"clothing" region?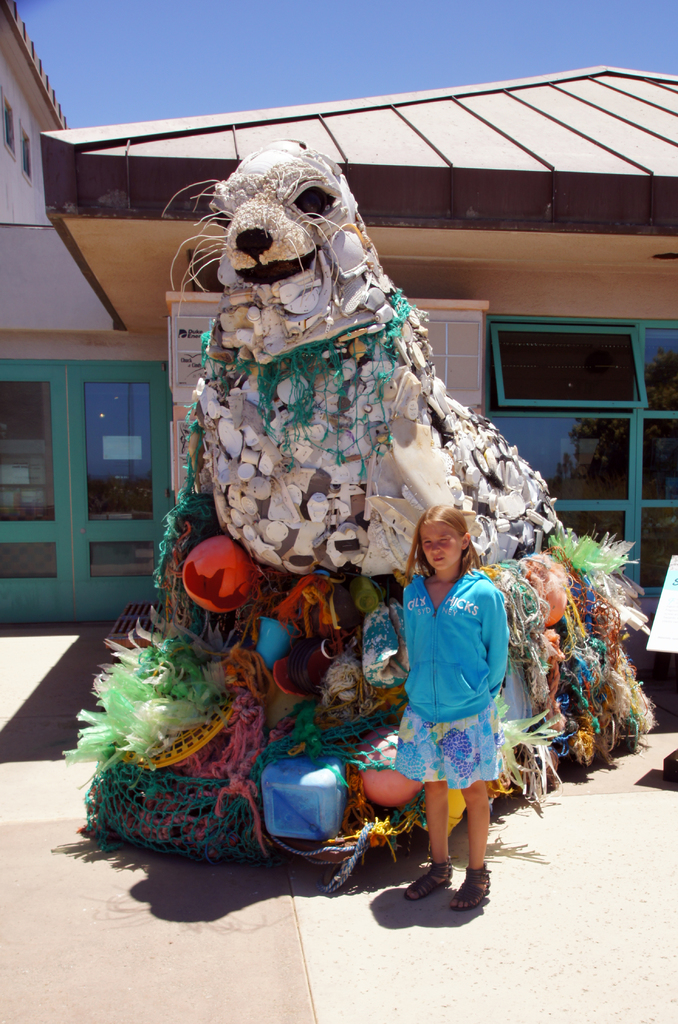
region(394, 536, 526, 822)
